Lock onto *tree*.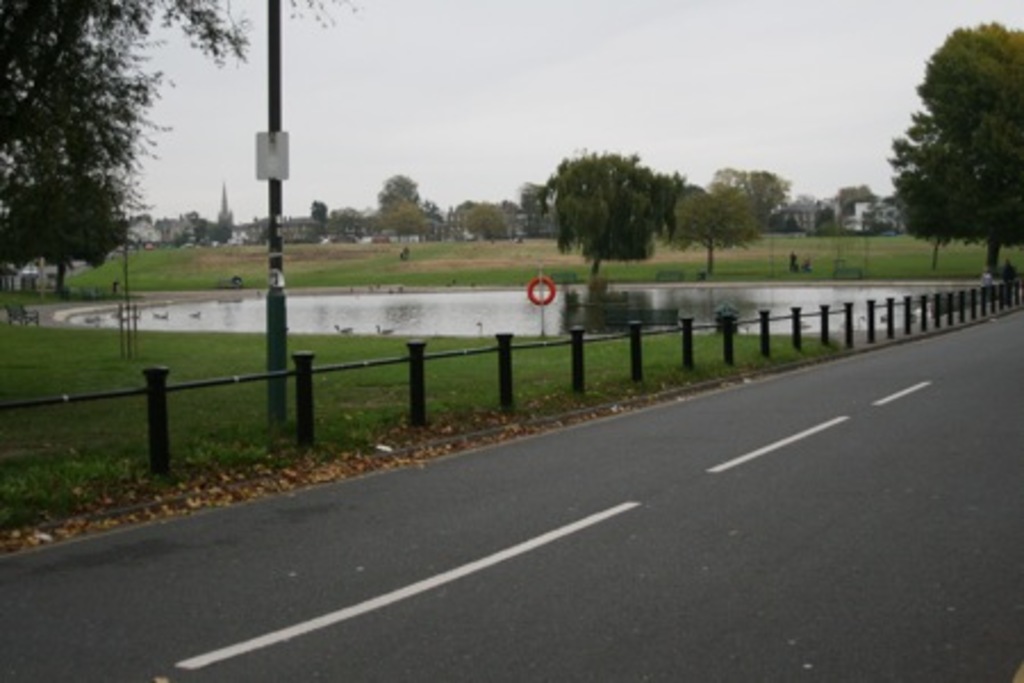
Locked: bbox=[378, 200, 428, 244].
